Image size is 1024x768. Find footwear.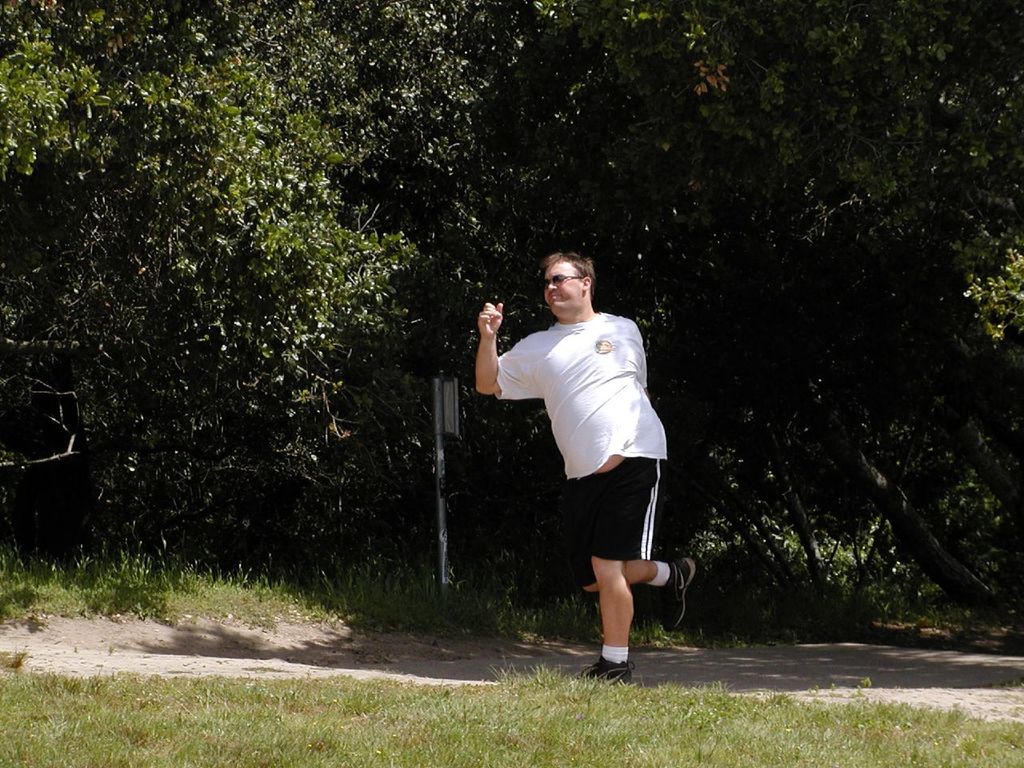
region(661, 554, 702, 632).
